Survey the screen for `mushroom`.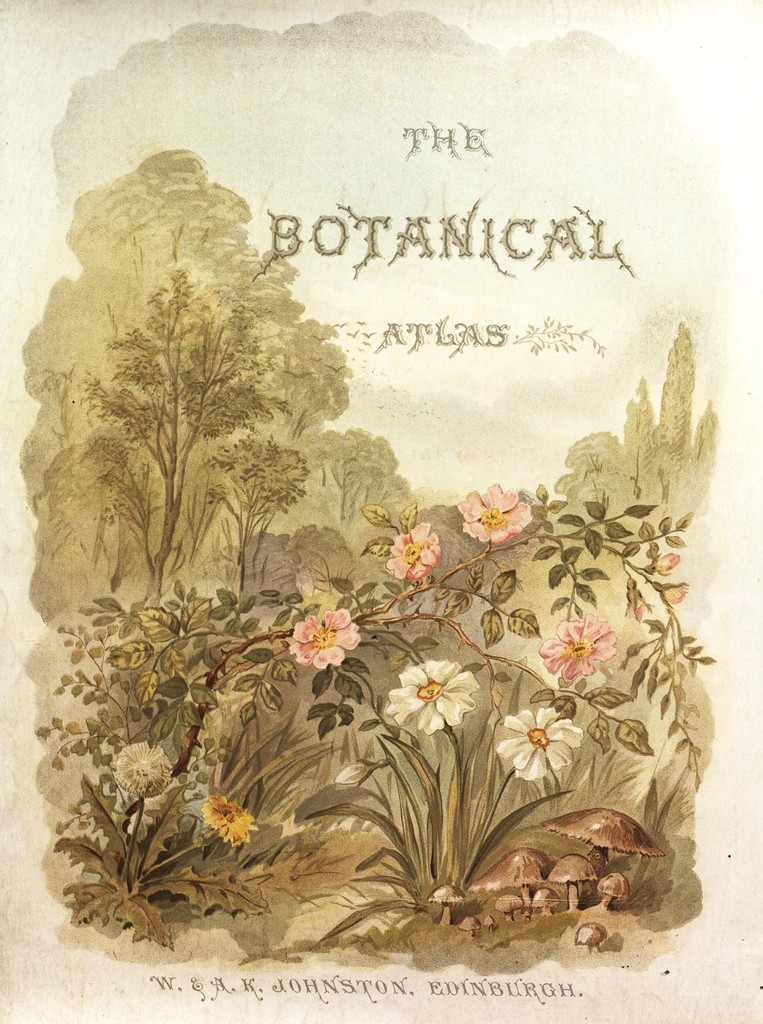
Survey found: {"left": 591, "top": 872, "right": 631, "bottom": 910}.
